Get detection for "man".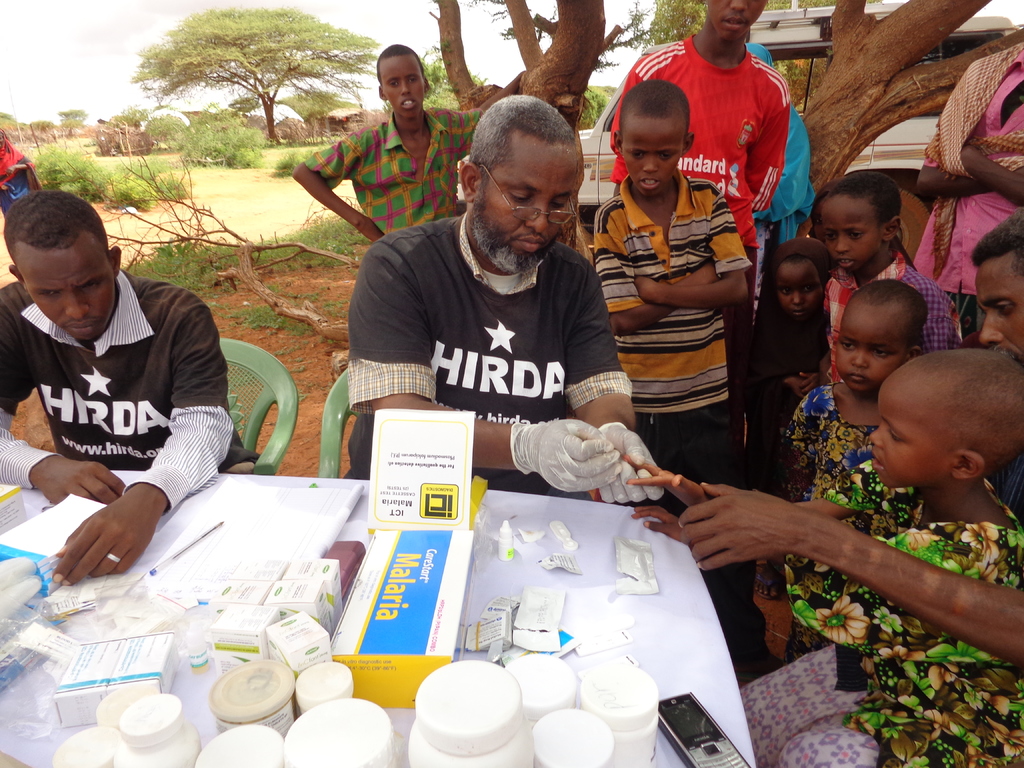
Detection: (x1=0, y1=193, x2=239, y2=589).
